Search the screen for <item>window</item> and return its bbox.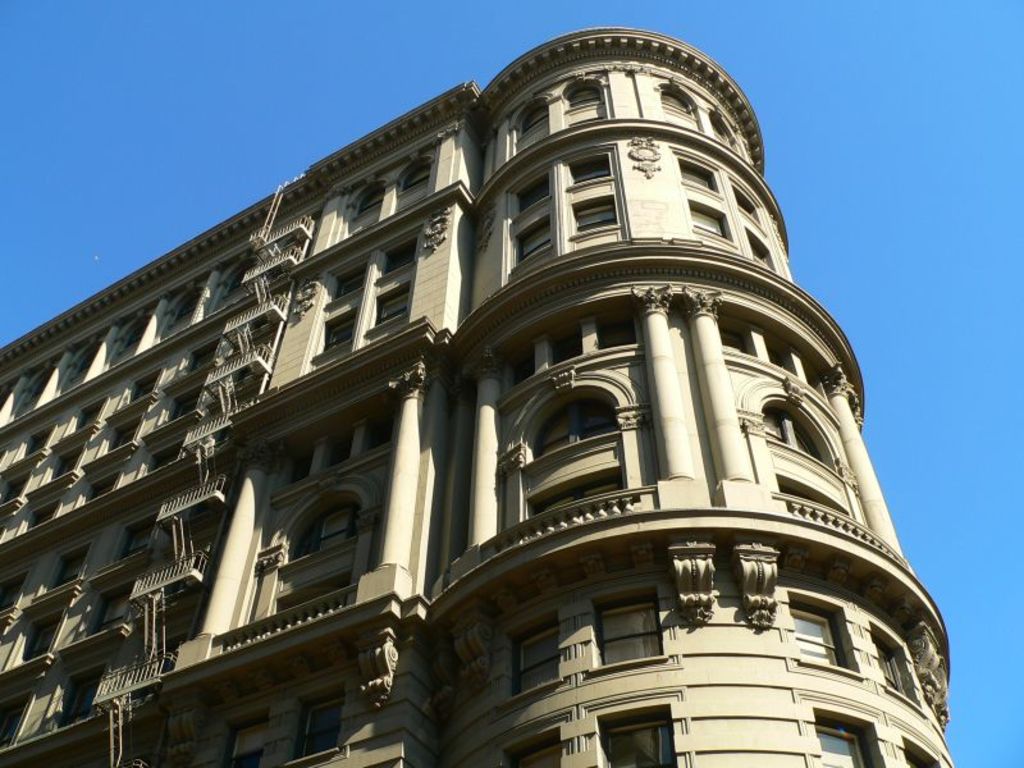
Found: 143 439 187 474.
